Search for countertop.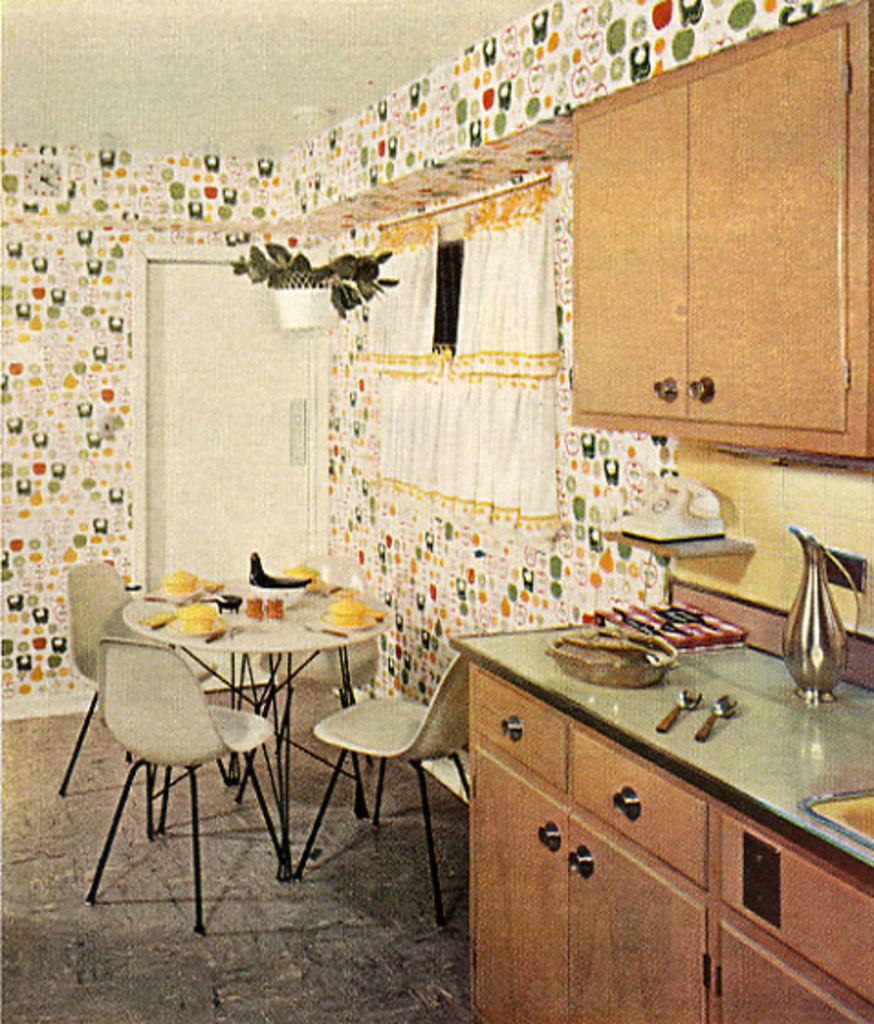
Found at <box>443,572,872,1022</box>.
